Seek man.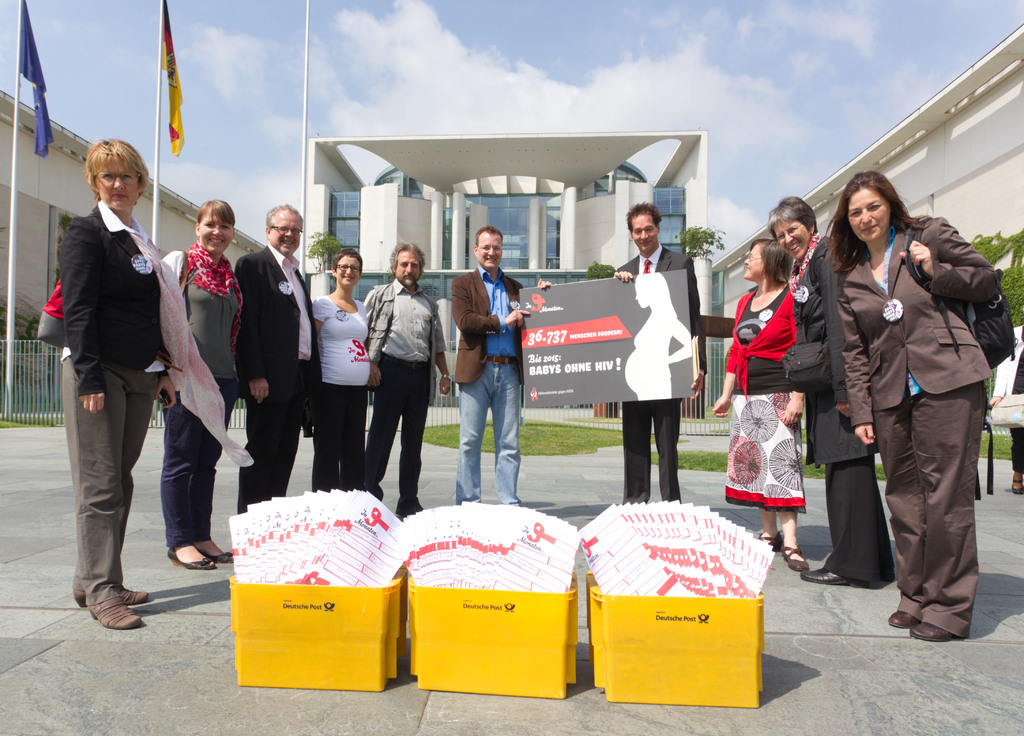
rect(611, 202, 707, 507).
